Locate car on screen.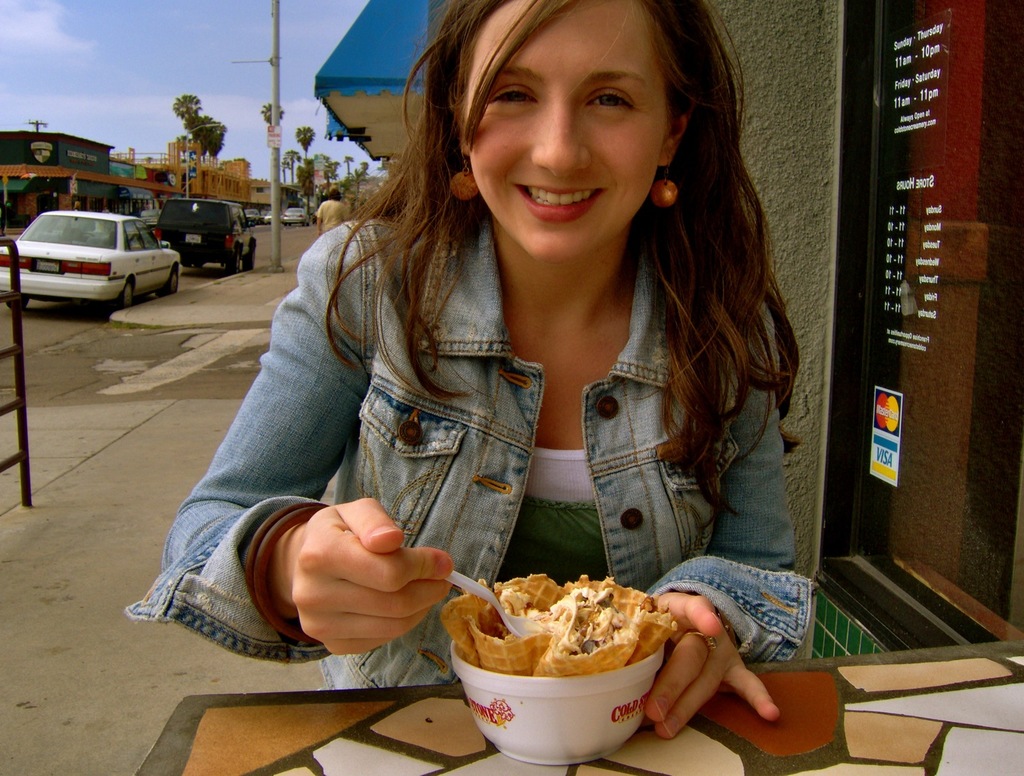
On screen at (9,201,180,307).
